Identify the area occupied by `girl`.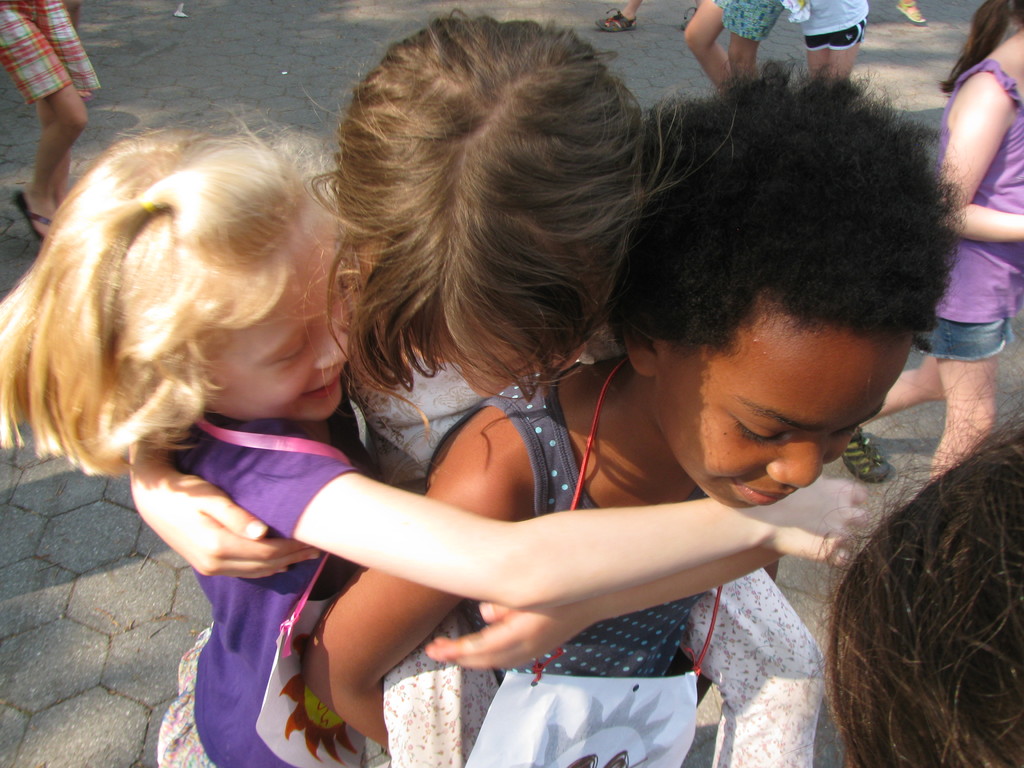
Area: box(291, 64, 961, 763).
